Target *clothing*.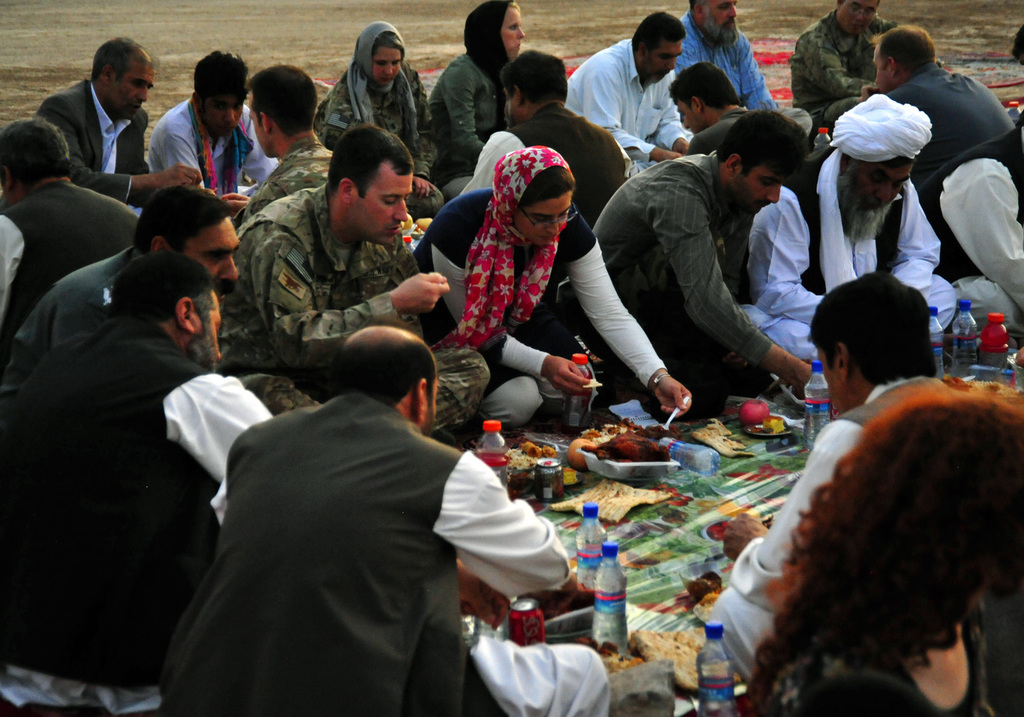
Target region: [424, 194, 659, 441].
